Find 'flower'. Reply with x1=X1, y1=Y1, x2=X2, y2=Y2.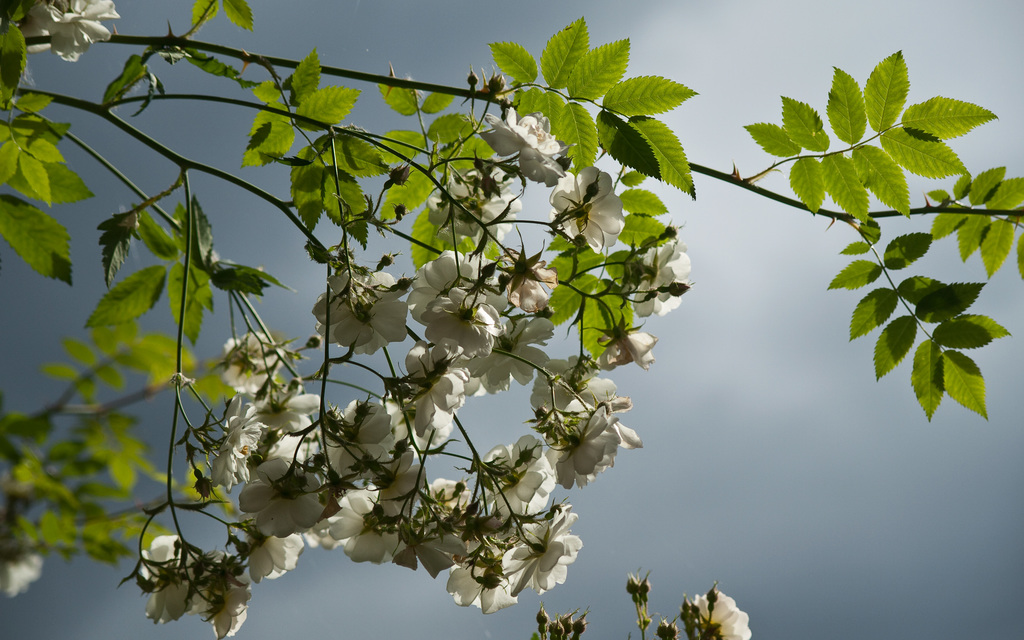
x1=475, y1=107, x2=575, y2=191.
